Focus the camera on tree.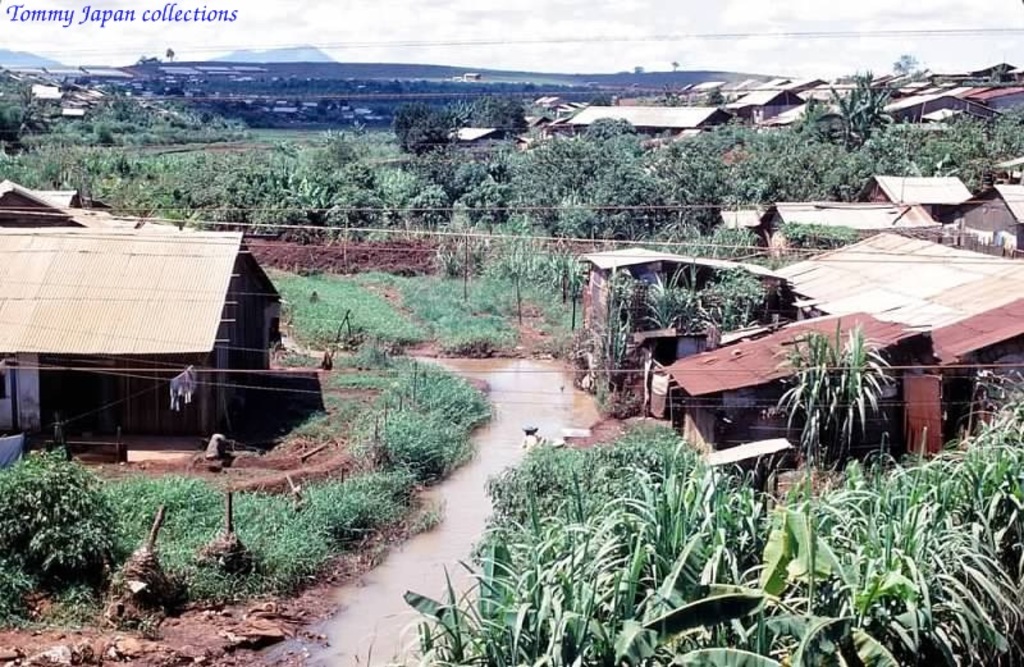
Focus region: detection(488, 169, 561, 242).
